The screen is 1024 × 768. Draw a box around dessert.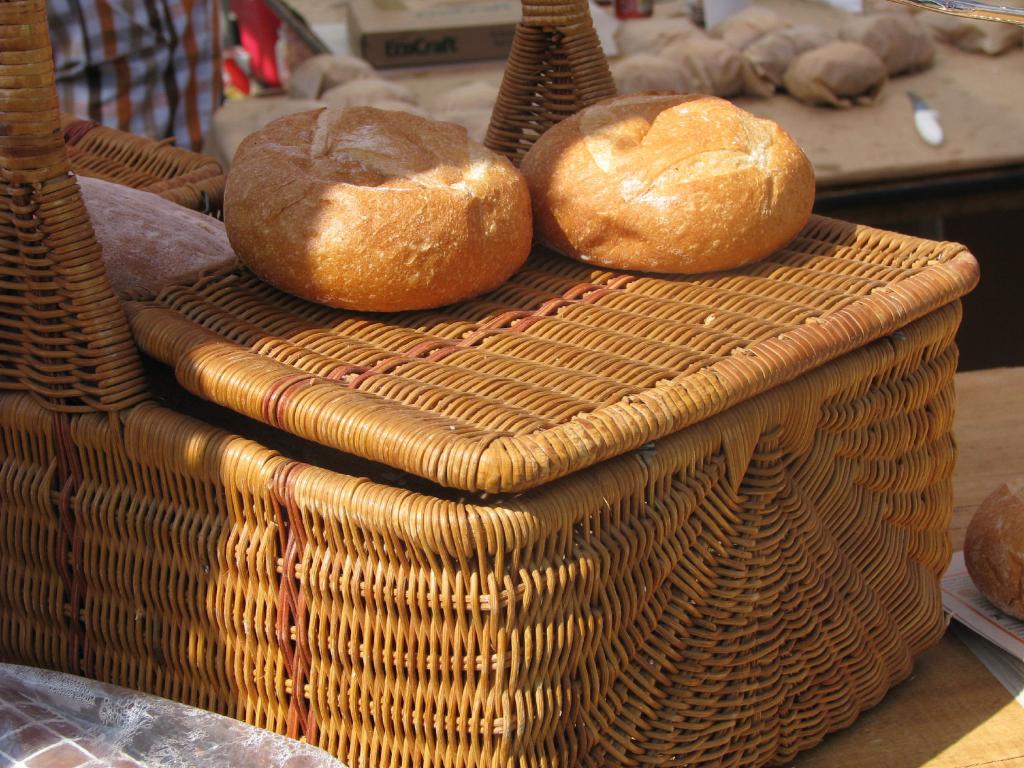
525/95/803/296.
